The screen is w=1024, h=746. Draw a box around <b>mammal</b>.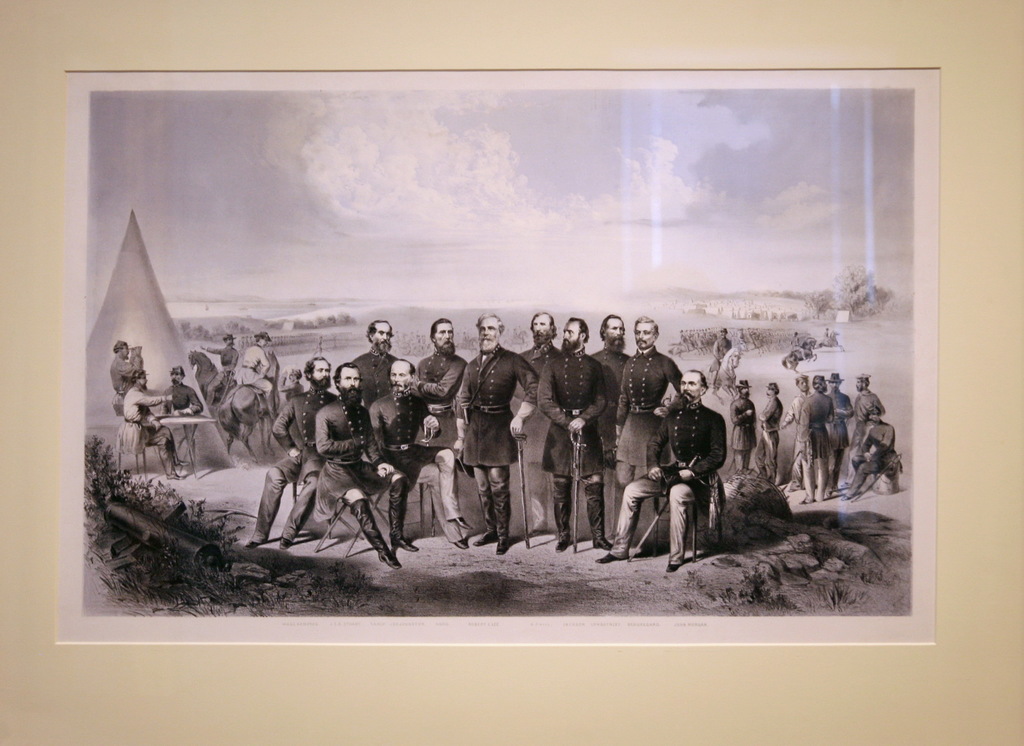
l=849, t=375, r=882, b=479.
